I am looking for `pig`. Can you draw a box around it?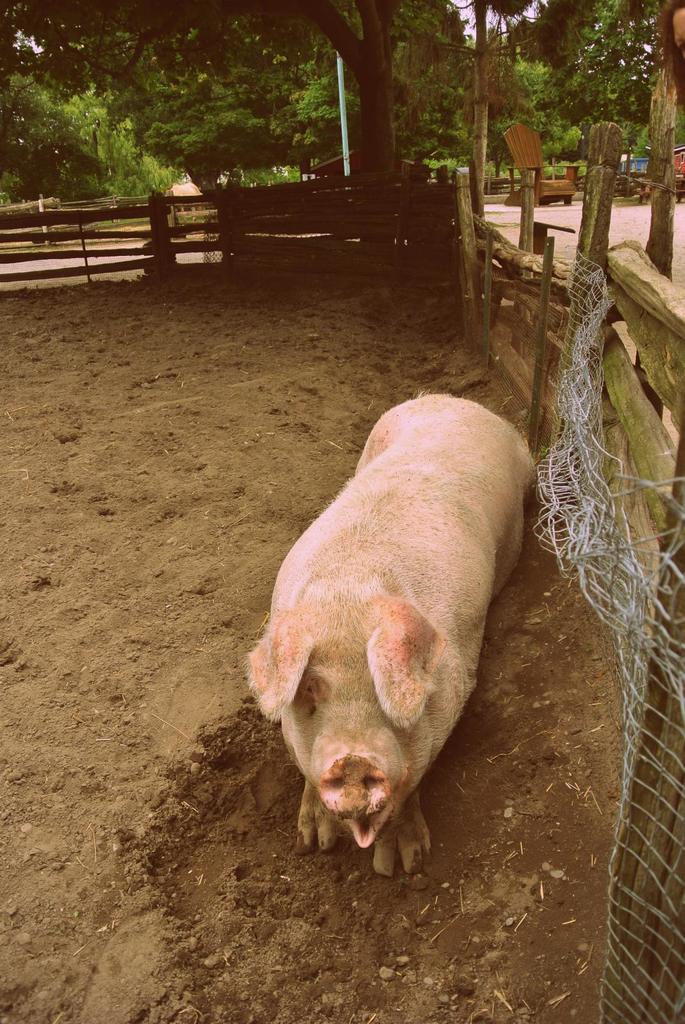
Sure, the bounding box is (left=246, top=391, right=541, bottom=877).
